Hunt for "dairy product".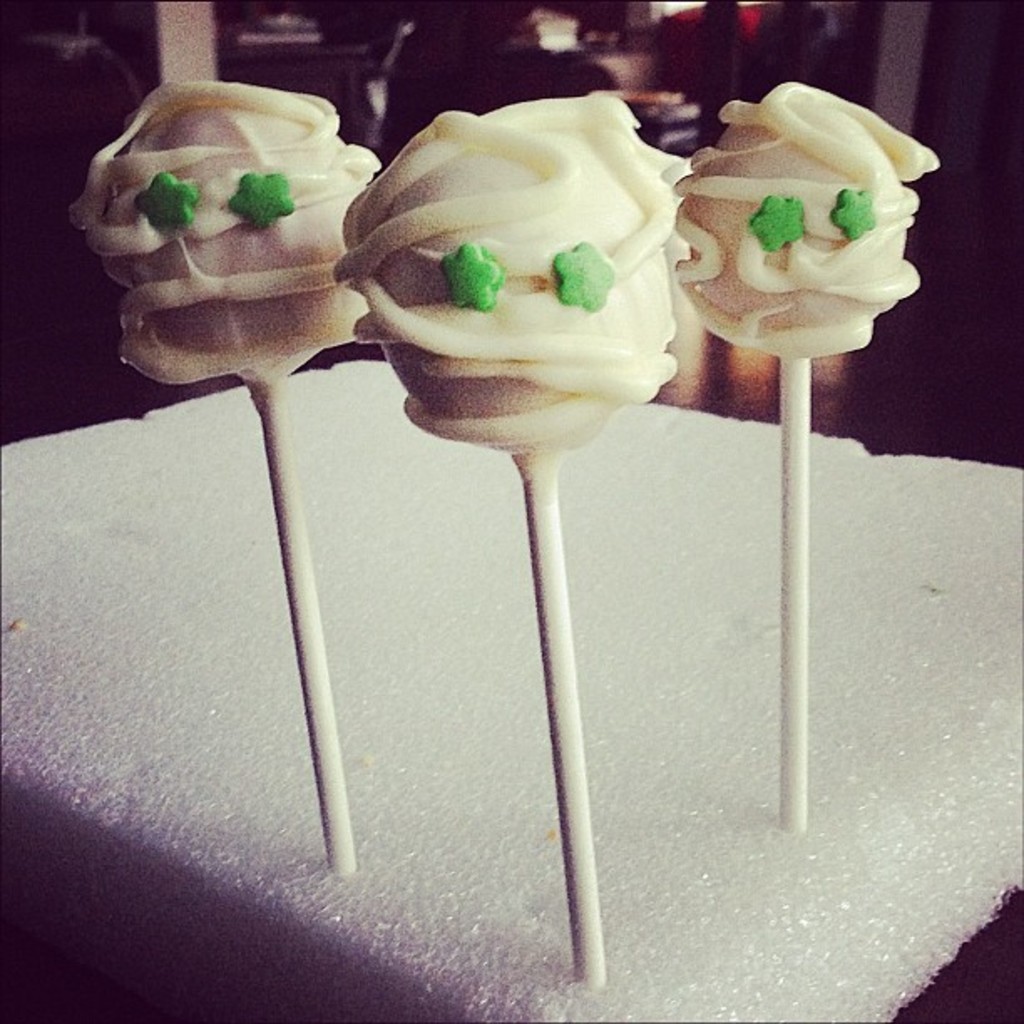
Hunted down at region(325, 110, 713, 407).
